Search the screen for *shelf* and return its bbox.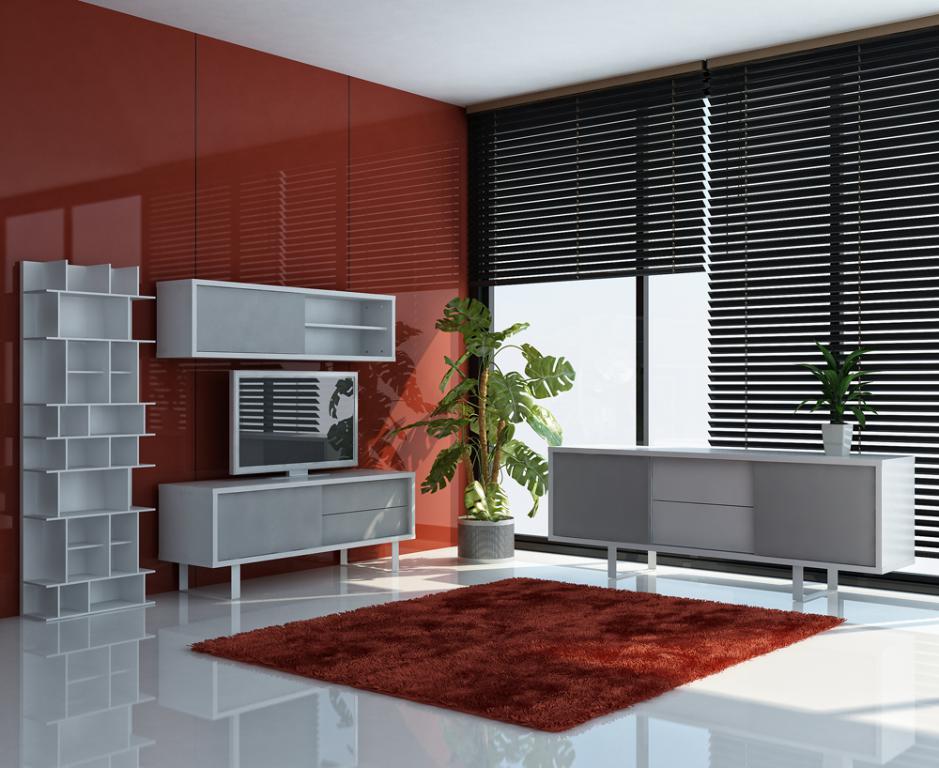
Found: pyautogui.locateOnScreen(153, 276, 402, 362).
